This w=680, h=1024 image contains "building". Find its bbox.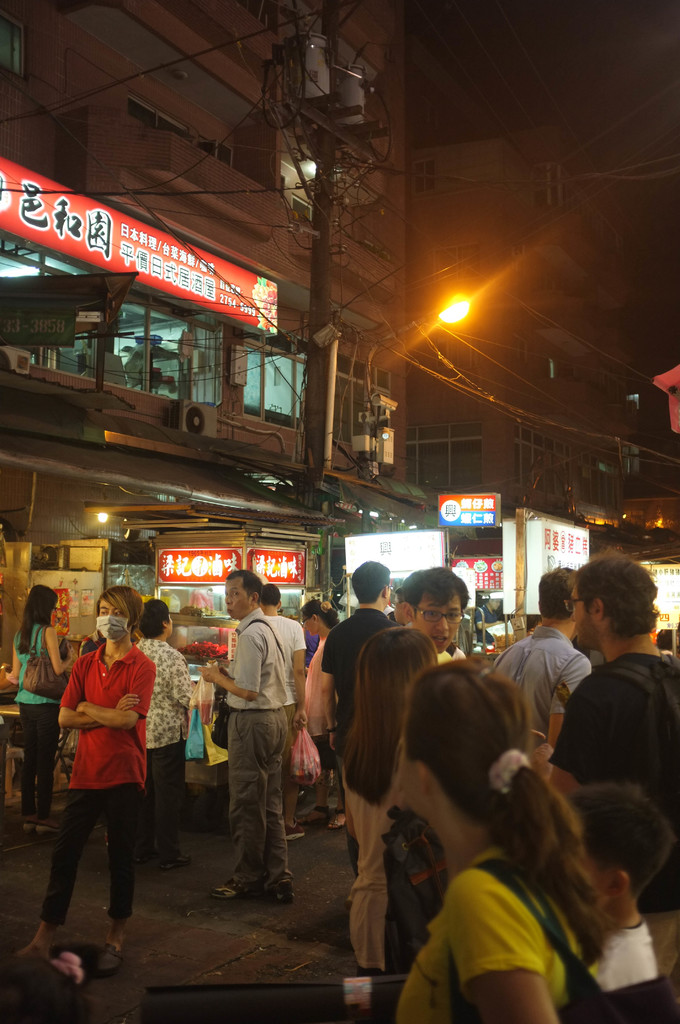
[0, 0, 416, 752].
